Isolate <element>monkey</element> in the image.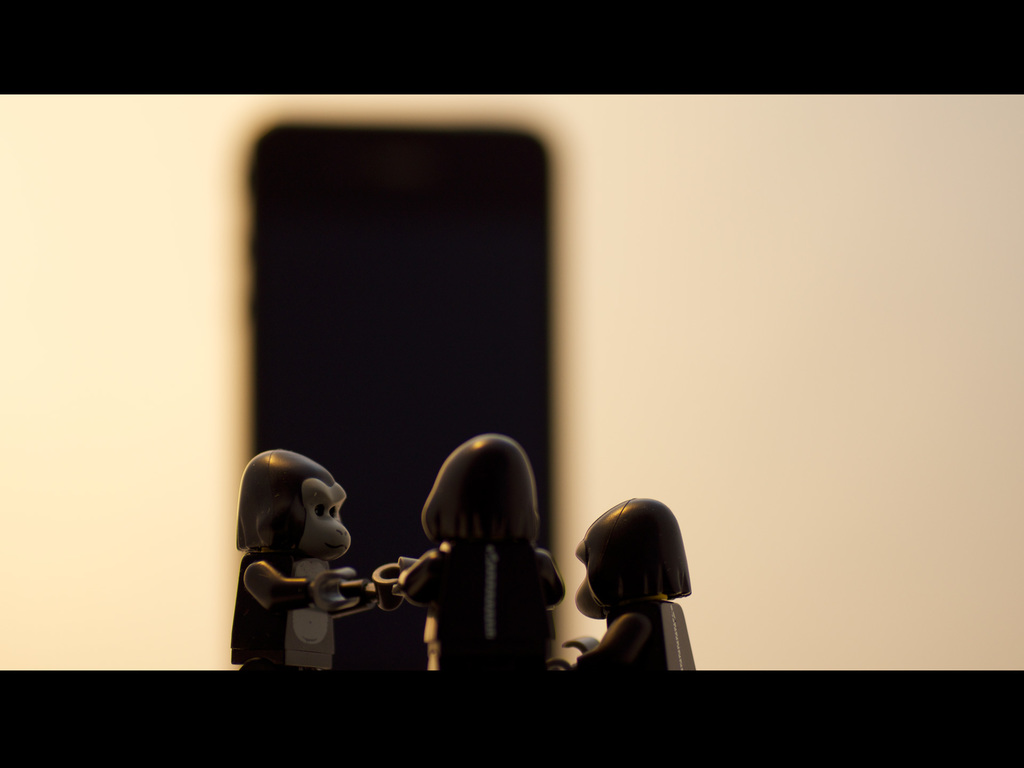
Isolated region: (x1=393, y1=437, x2=572, y2=676).
